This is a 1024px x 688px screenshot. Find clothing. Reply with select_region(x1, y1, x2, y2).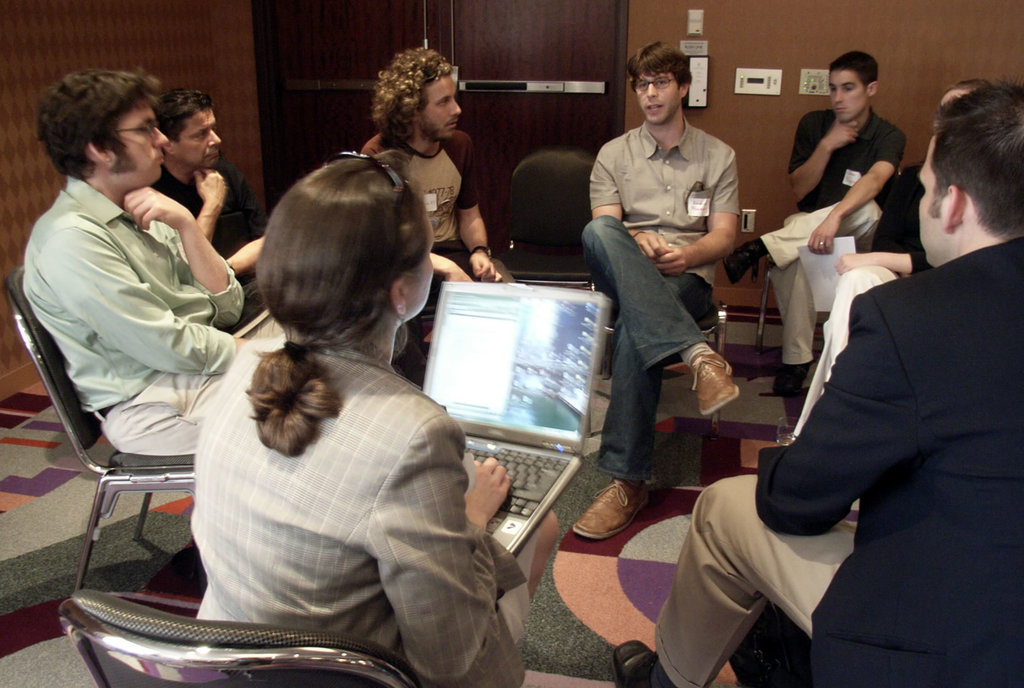
select_region(156, 161, 274, 319).
